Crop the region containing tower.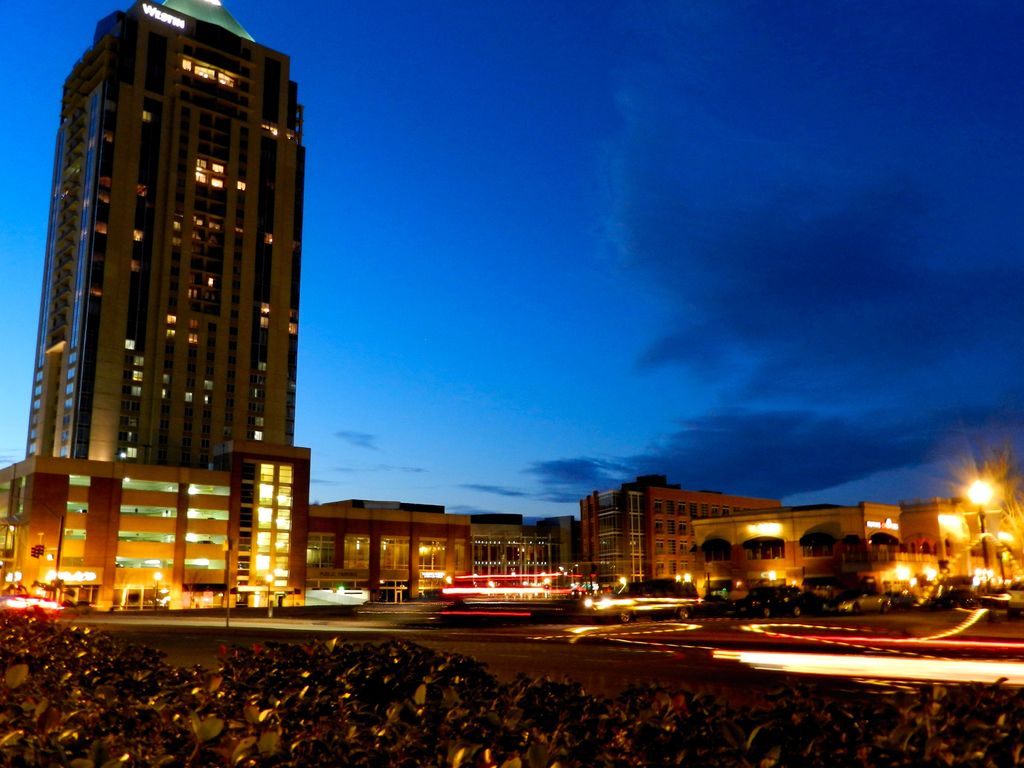
Crop region: crop(0, 0, 355, 624).
